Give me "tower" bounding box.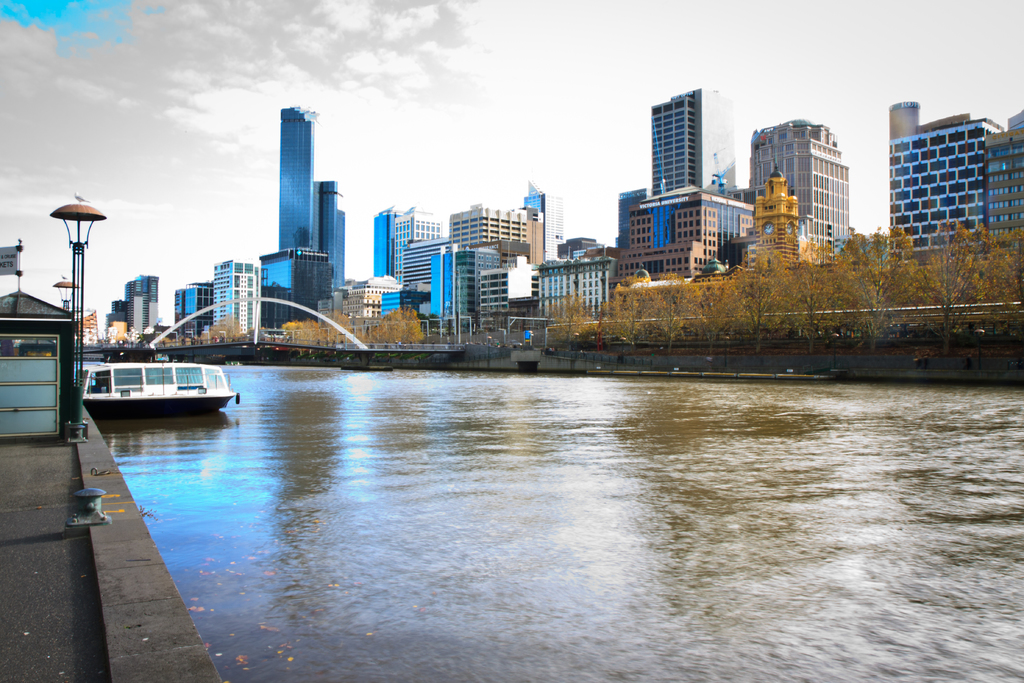
bbox=[312, 172, 350, 306].
